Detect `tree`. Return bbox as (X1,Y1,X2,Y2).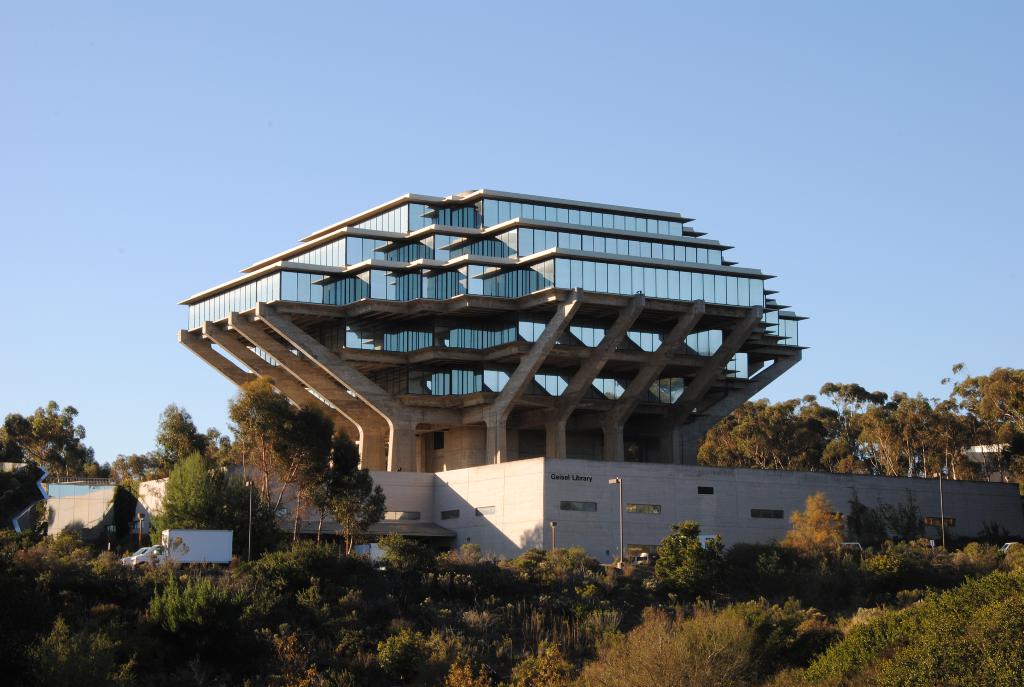
(776,485,845,564).
